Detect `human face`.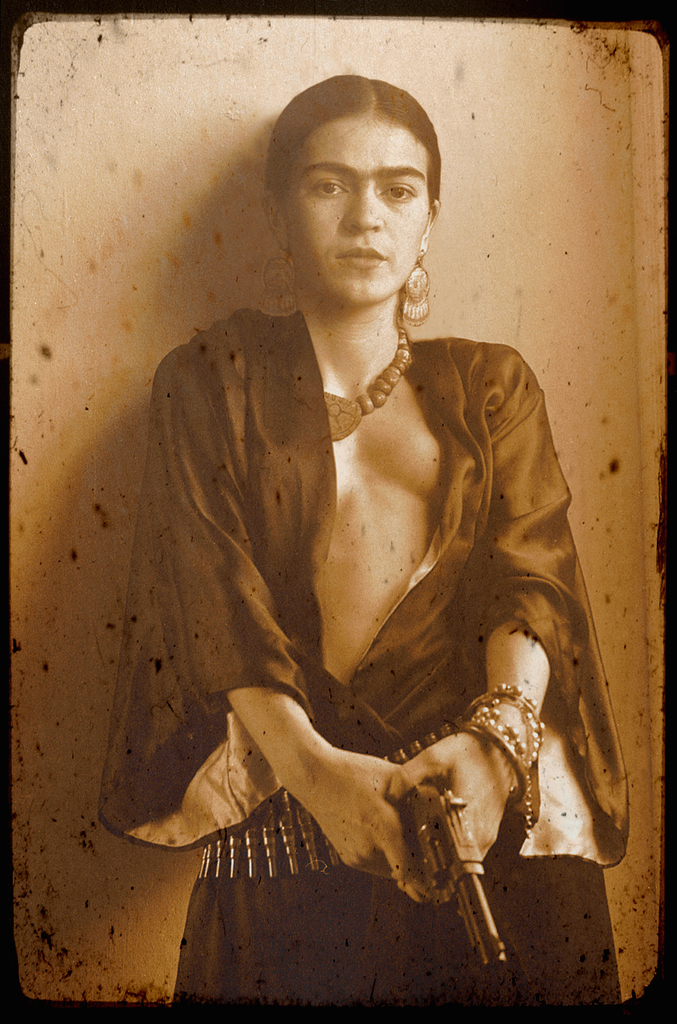
Detected at <region>287, 120, 427, 293</region>.
